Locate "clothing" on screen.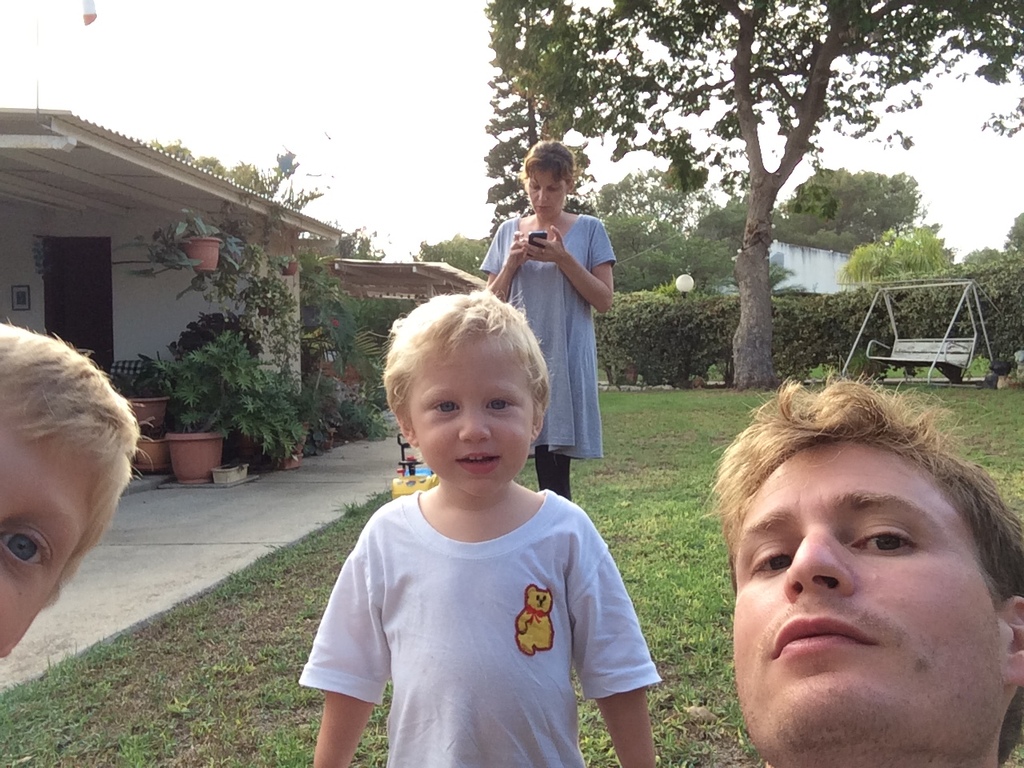
On screen at <bbox>474, 206, 618, 502</bbox>.
